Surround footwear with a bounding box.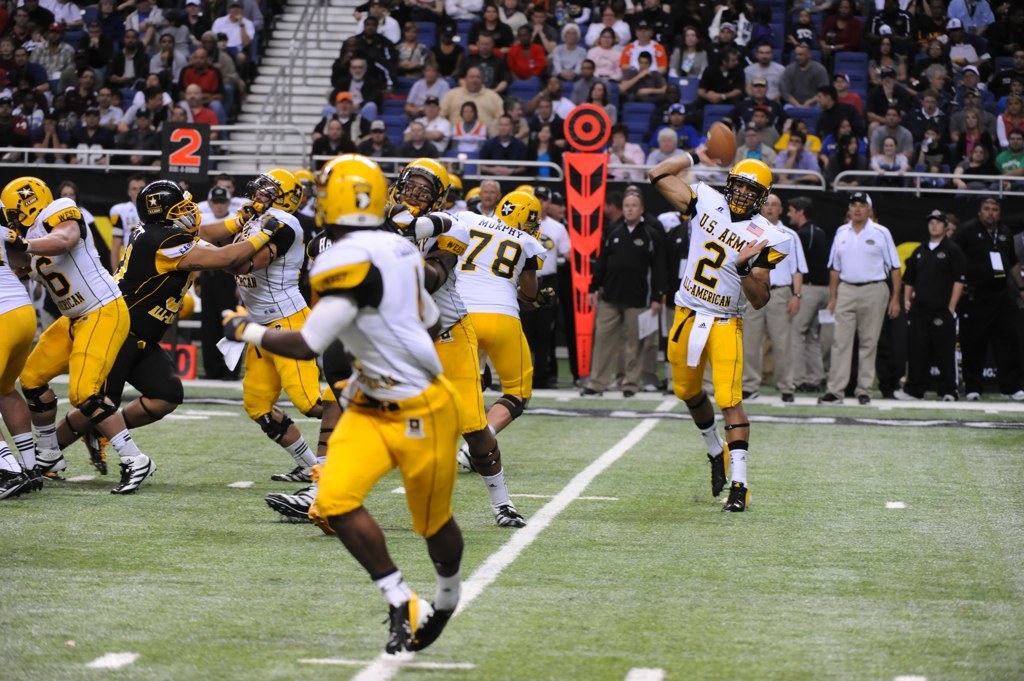
pyautogui.locateOnScreen(623, 392, 637, 399).
